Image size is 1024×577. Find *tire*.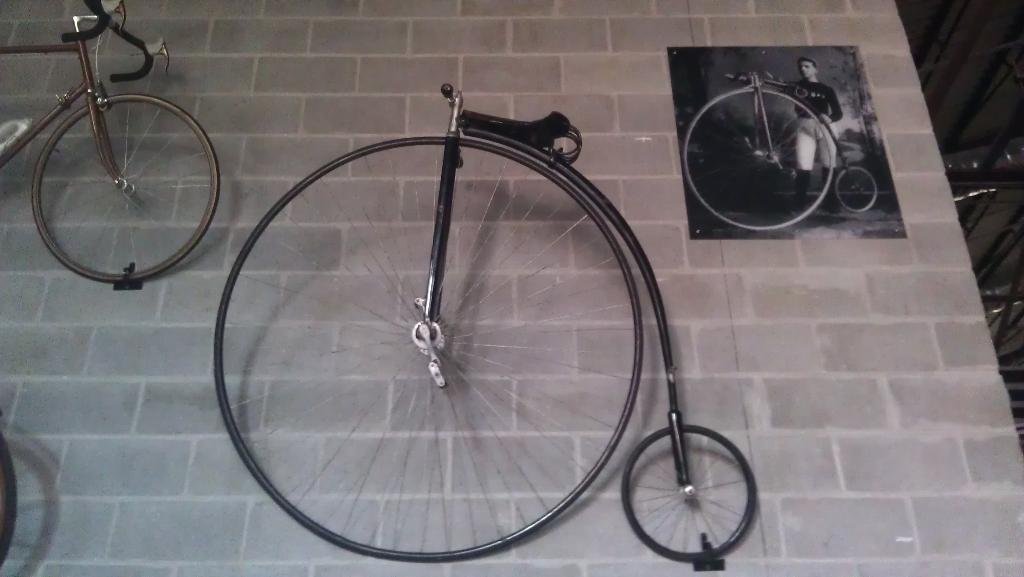
<box>201,102,682,537</box>.
